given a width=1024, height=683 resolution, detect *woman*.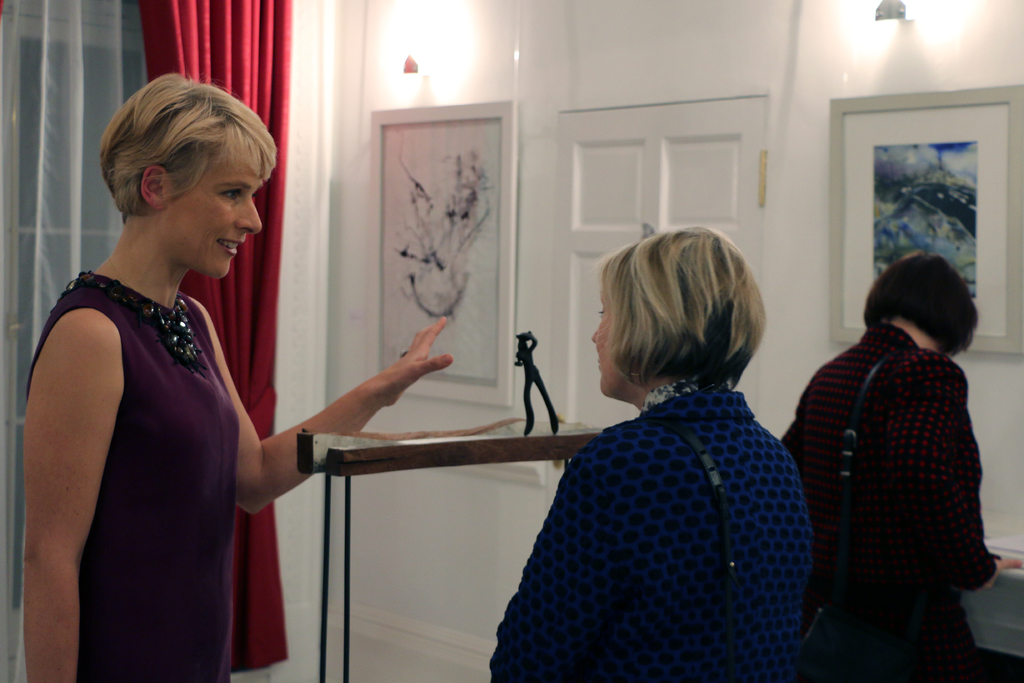
{"x1": 490, "y1": 226, "x2": 815, "y2": 682}.
